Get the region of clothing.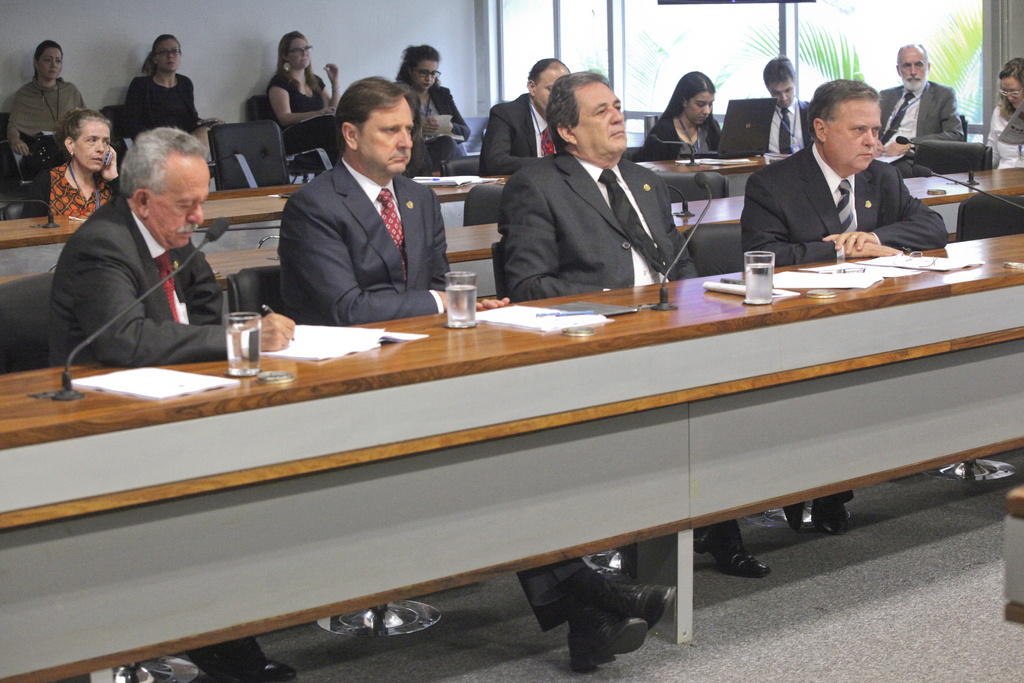
<box>741,137,950,506</box>.
